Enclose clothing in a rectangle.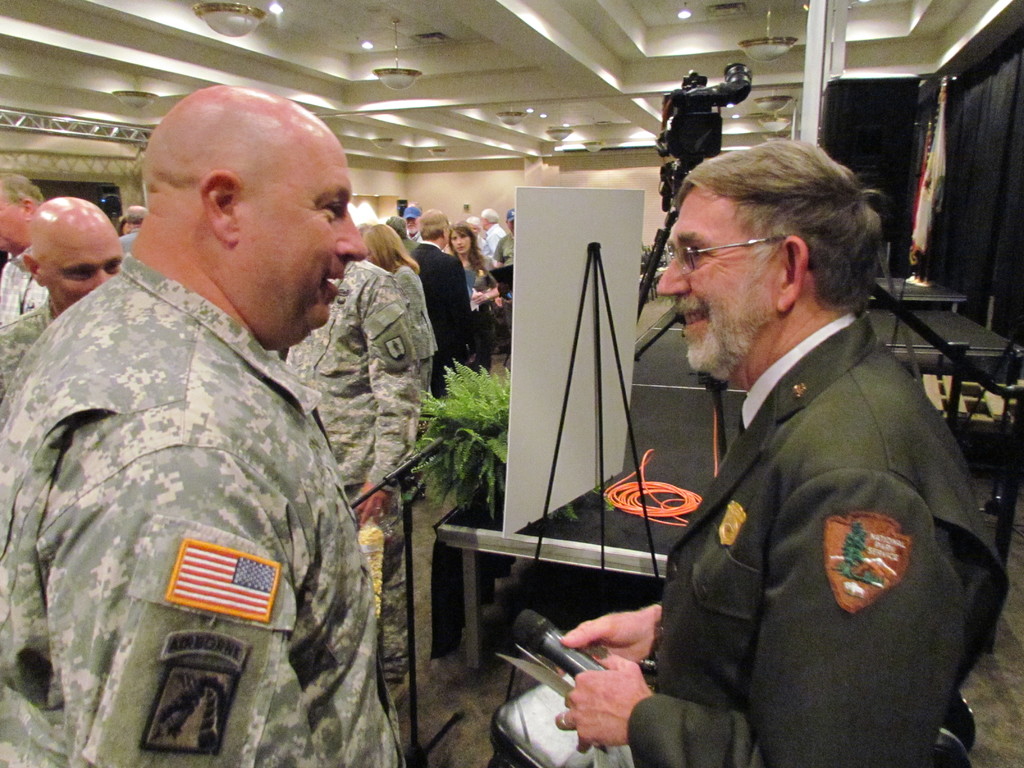
left=282, top=260, right=413, bottom=643.
